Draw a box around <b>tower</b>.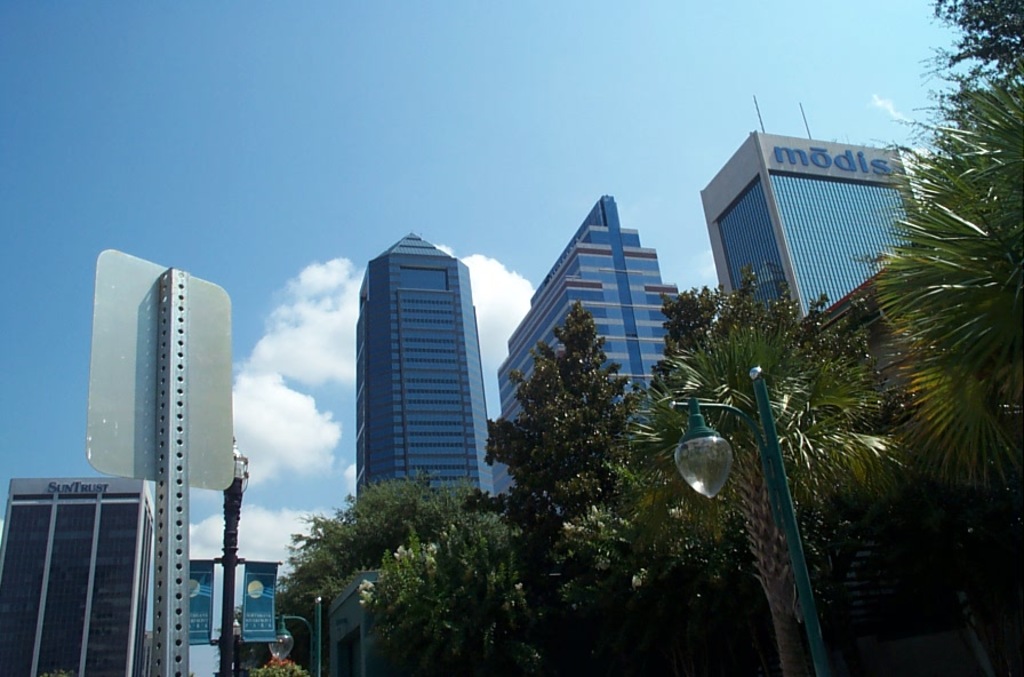
rect(696, 133, 951, 333).
